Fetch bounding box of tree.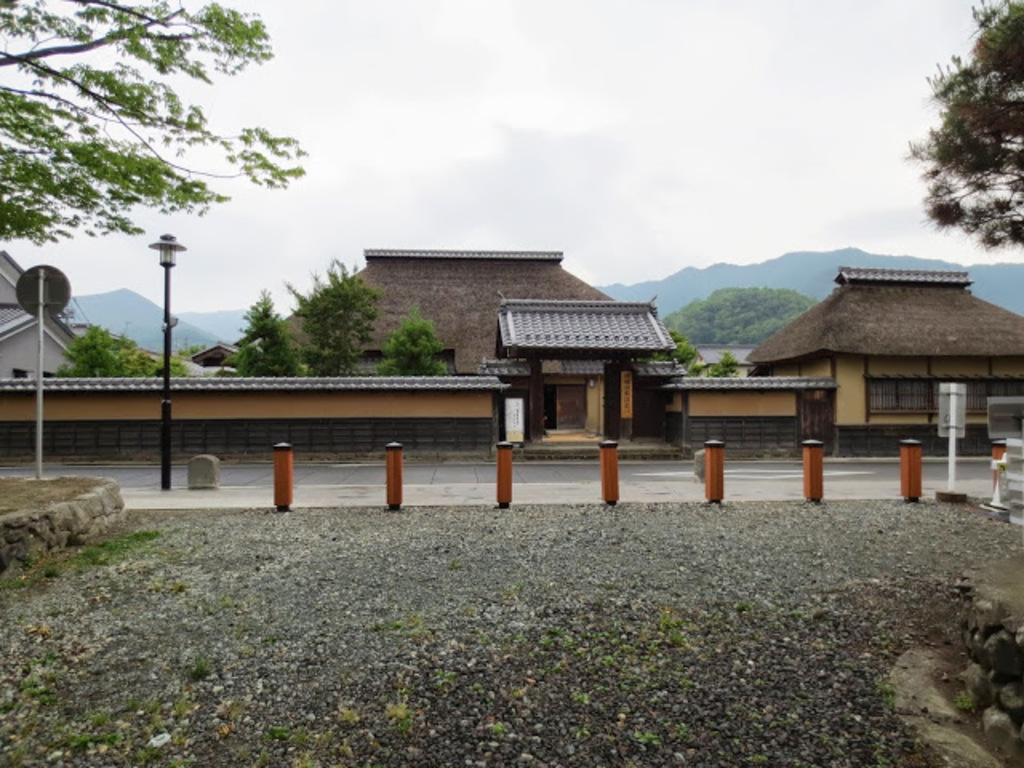
Bbox: <region>610, 237, 846, 306</region>.
